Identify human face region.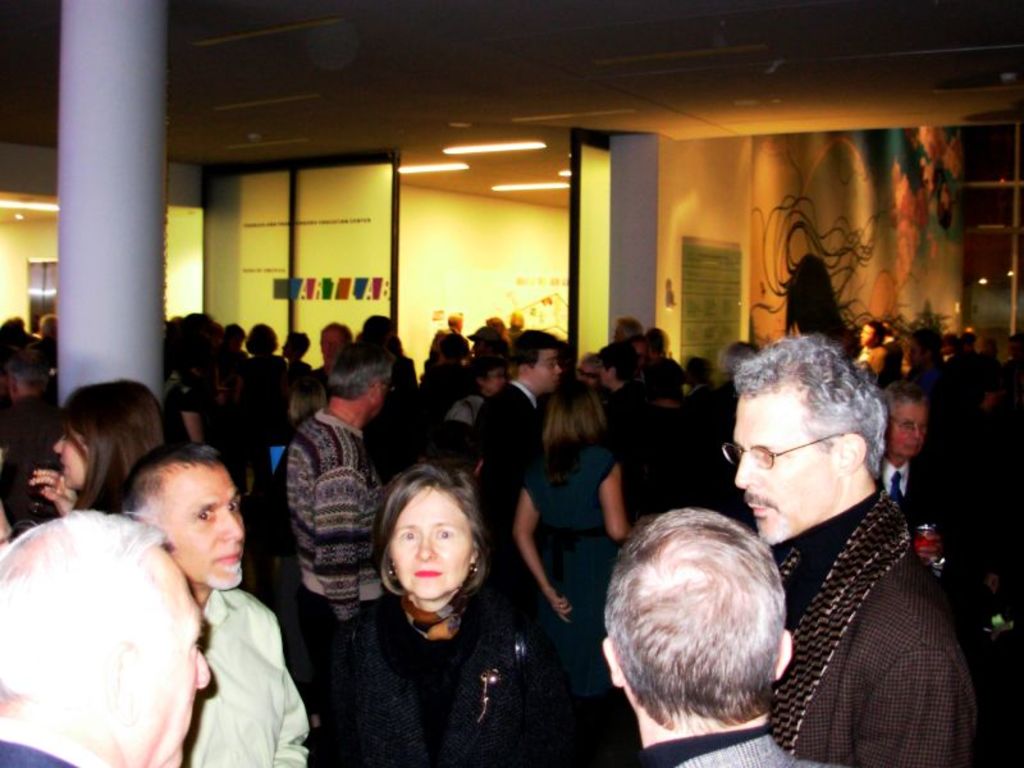
Region: box=[525, 338, 563, 394].
